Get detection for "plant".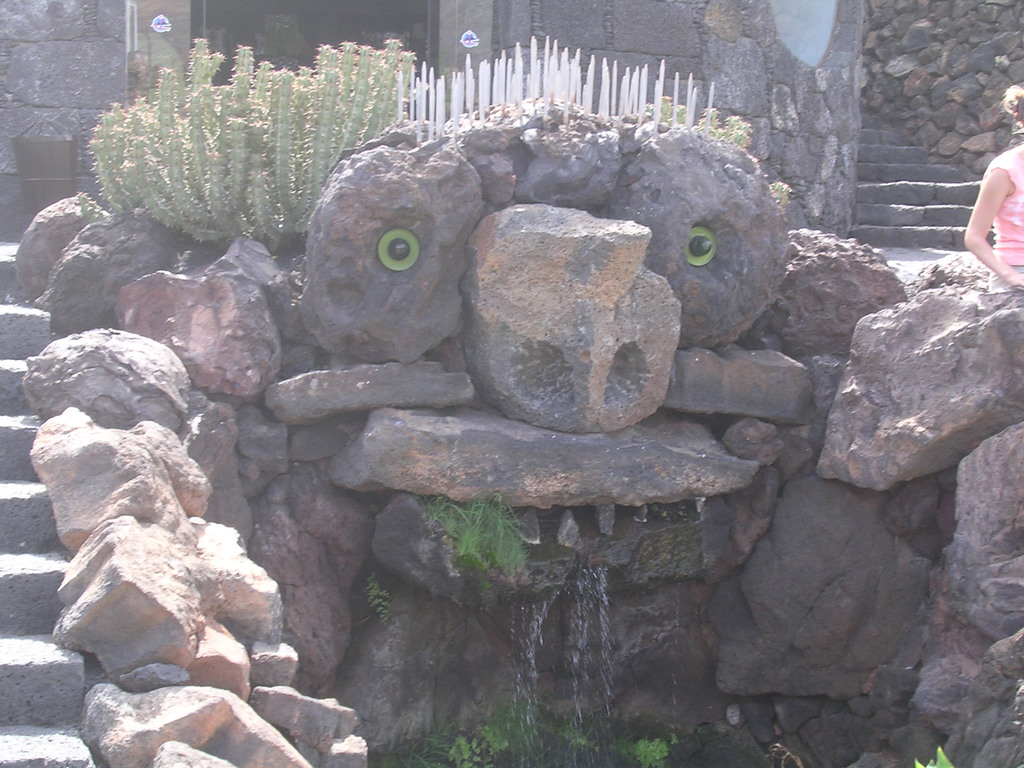
Detection: (362,575,394,620).
